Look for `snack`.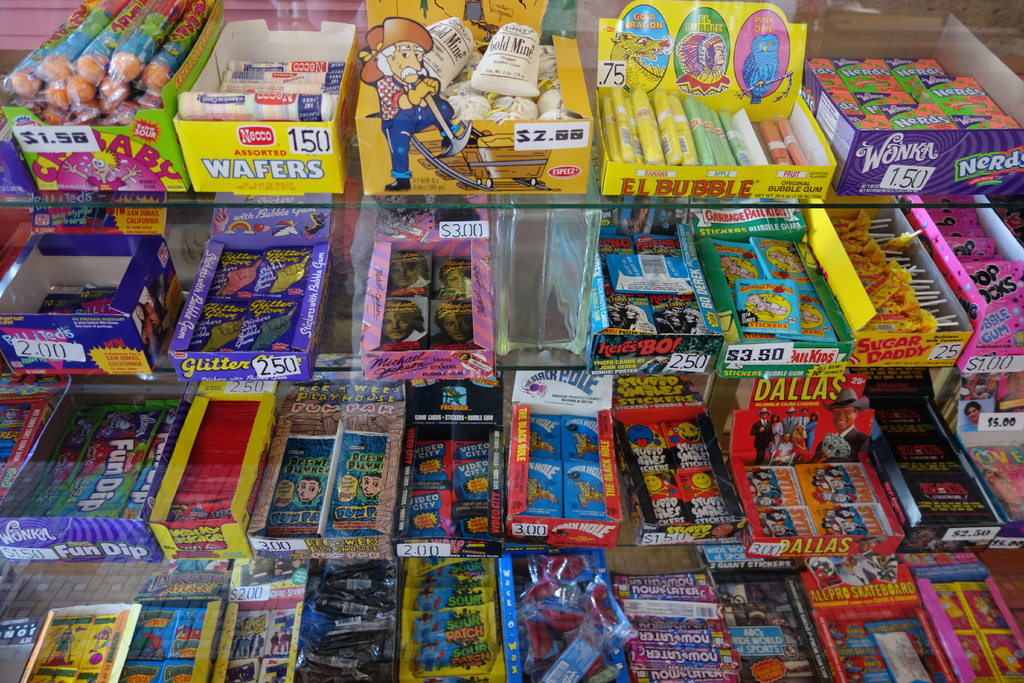
Found: [401, 556, 504, 680].
